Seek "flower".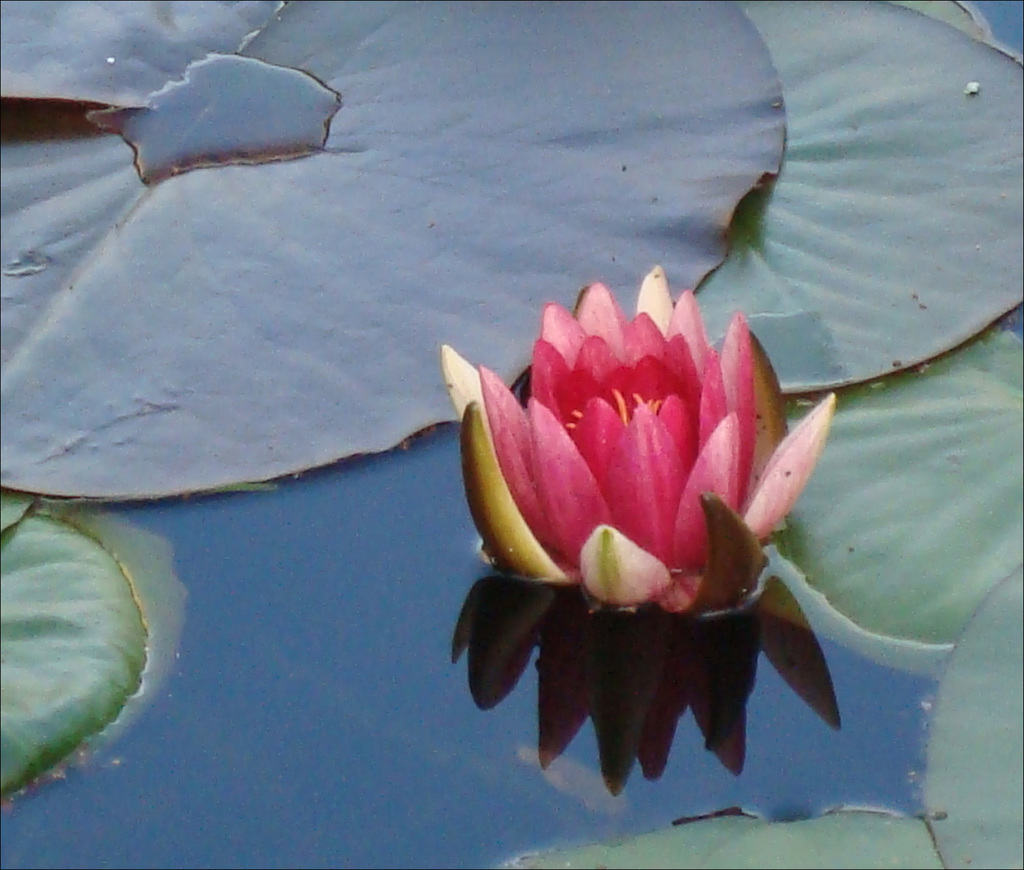
(x1=440, y1=270, x2=842, y2=656).
